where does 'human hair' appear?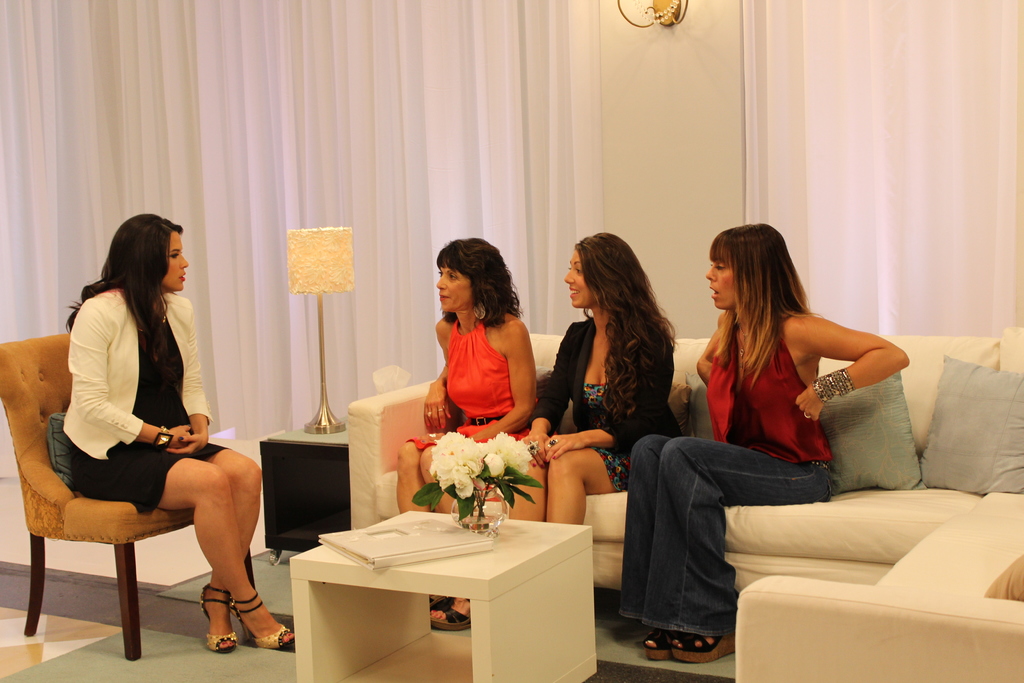
Appears at (x1=573, y1=229, x2=676, y2=424).
